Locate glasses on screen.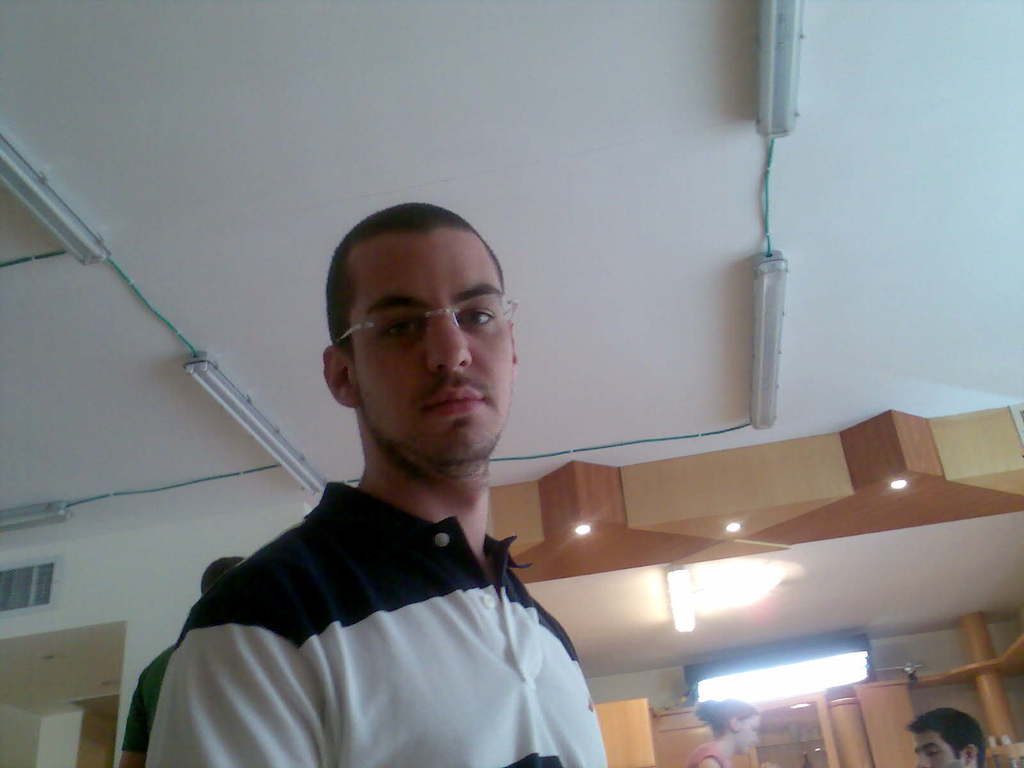
On screen at <box>333,288,523,356</box>.
